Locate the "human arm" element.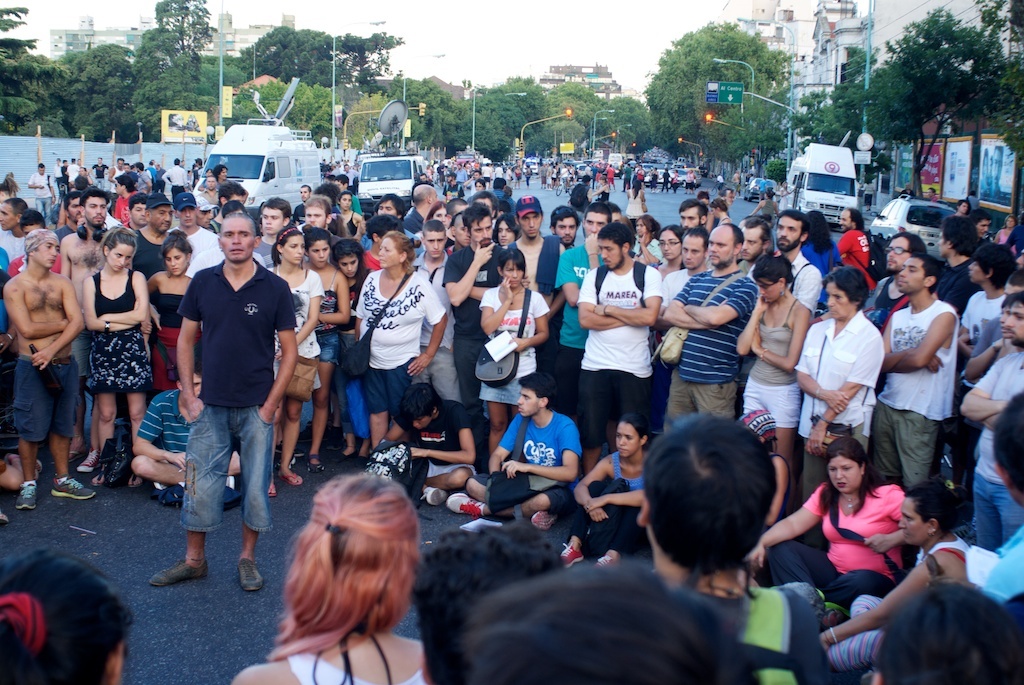
Element bbox: <box>96,267,146,322</box>.
